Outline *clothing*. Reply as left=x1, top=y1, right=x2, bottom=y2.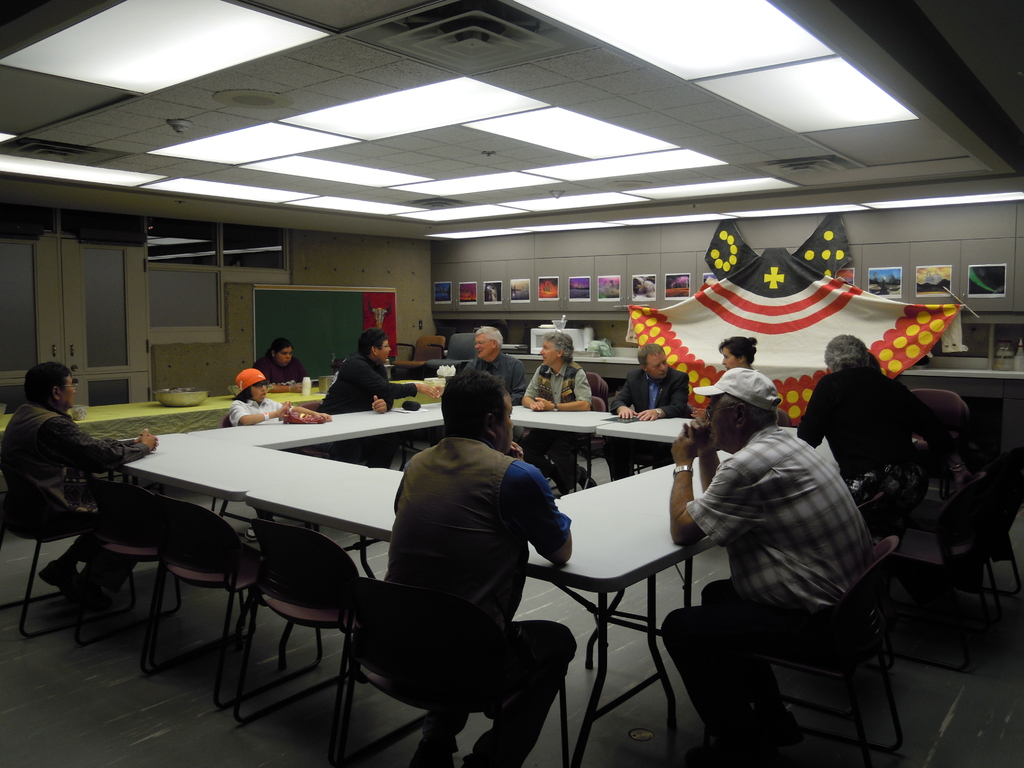
left=368, top=411, right=568, bottom=678.
